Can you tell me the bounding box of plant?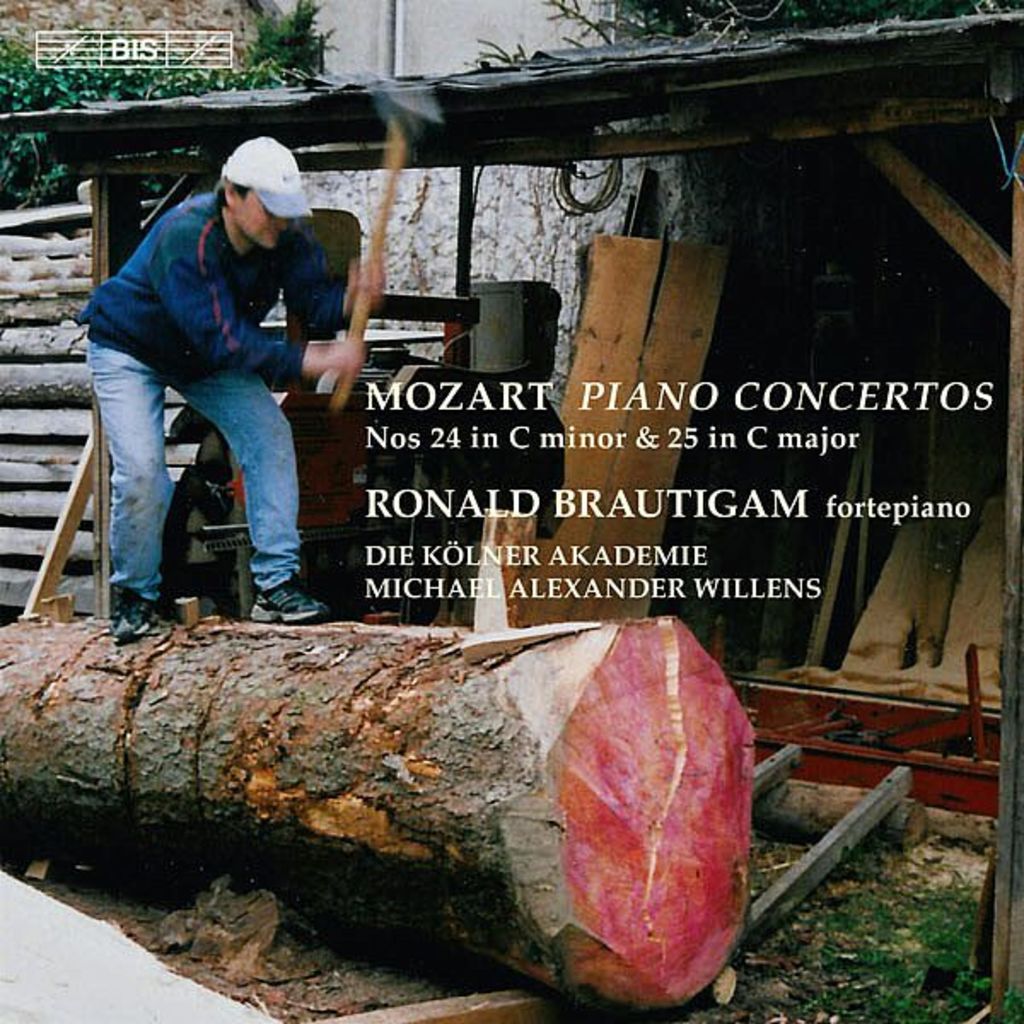
{"x1": 437, "y1": 0, "x2": 1009, "y2": 152}.
